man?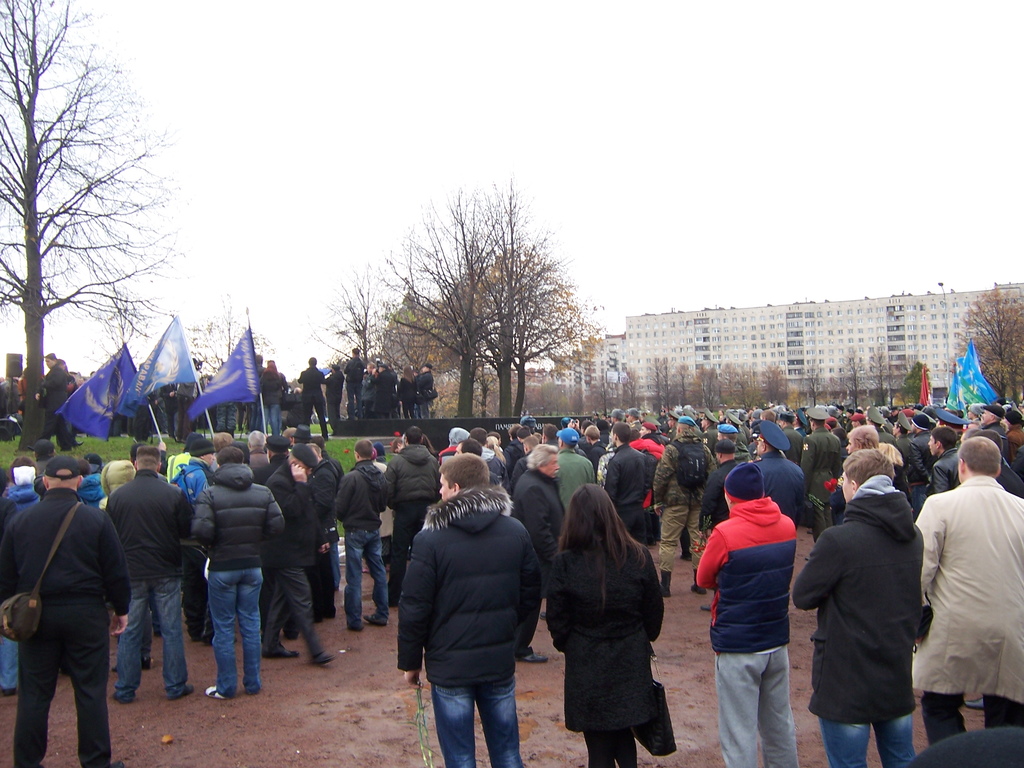
region(291, 356, 330, 436)
